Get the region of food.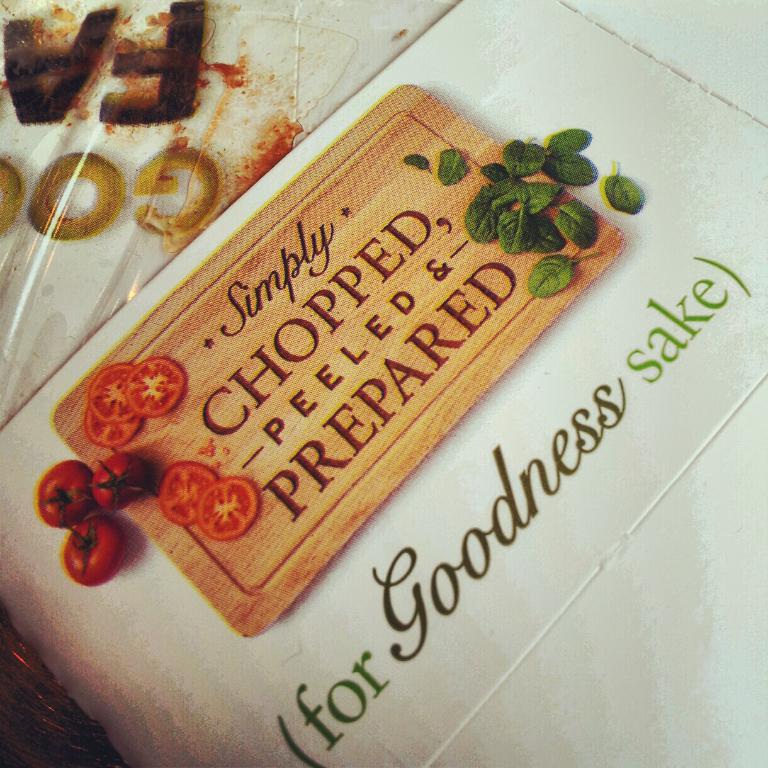
l=91, t=454, r=157, b=512.
